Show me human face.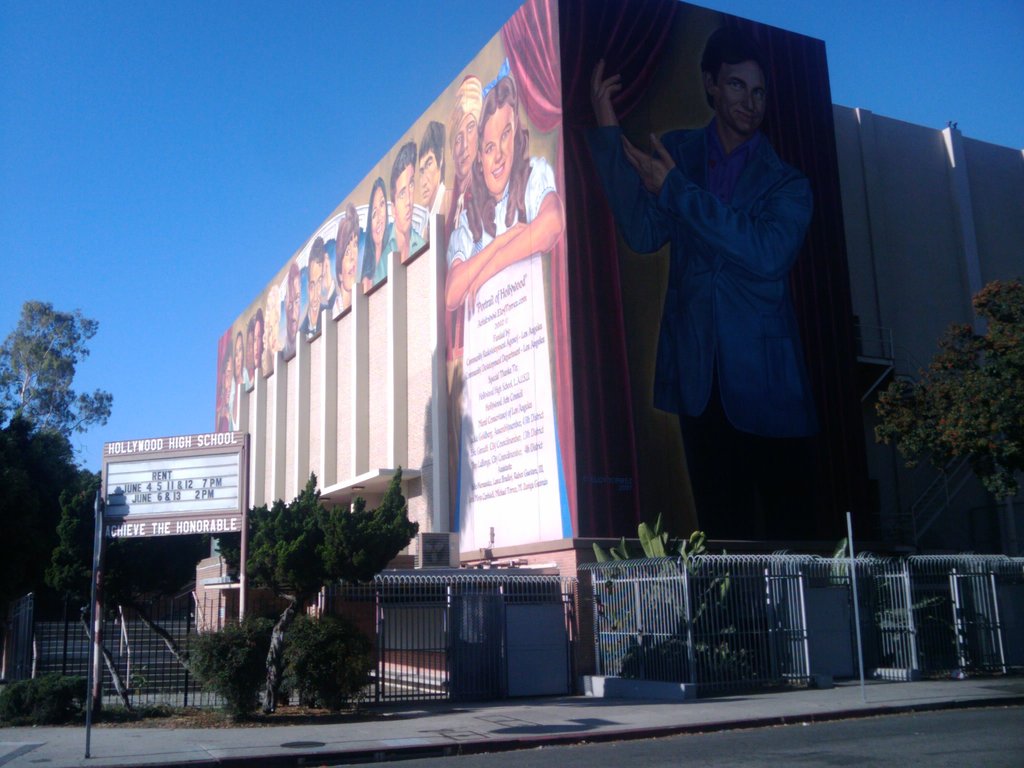
human face is here: x1=369, y1=186, x2=385, y2=245.
